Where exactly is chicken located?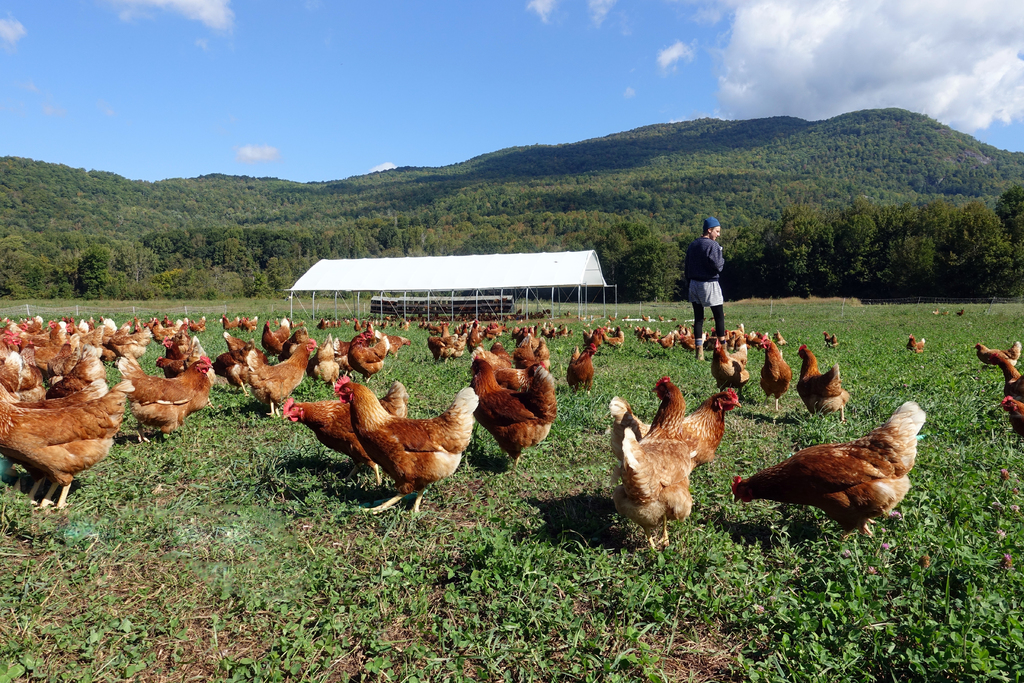
Its bounding box is 902:329:926:363.
